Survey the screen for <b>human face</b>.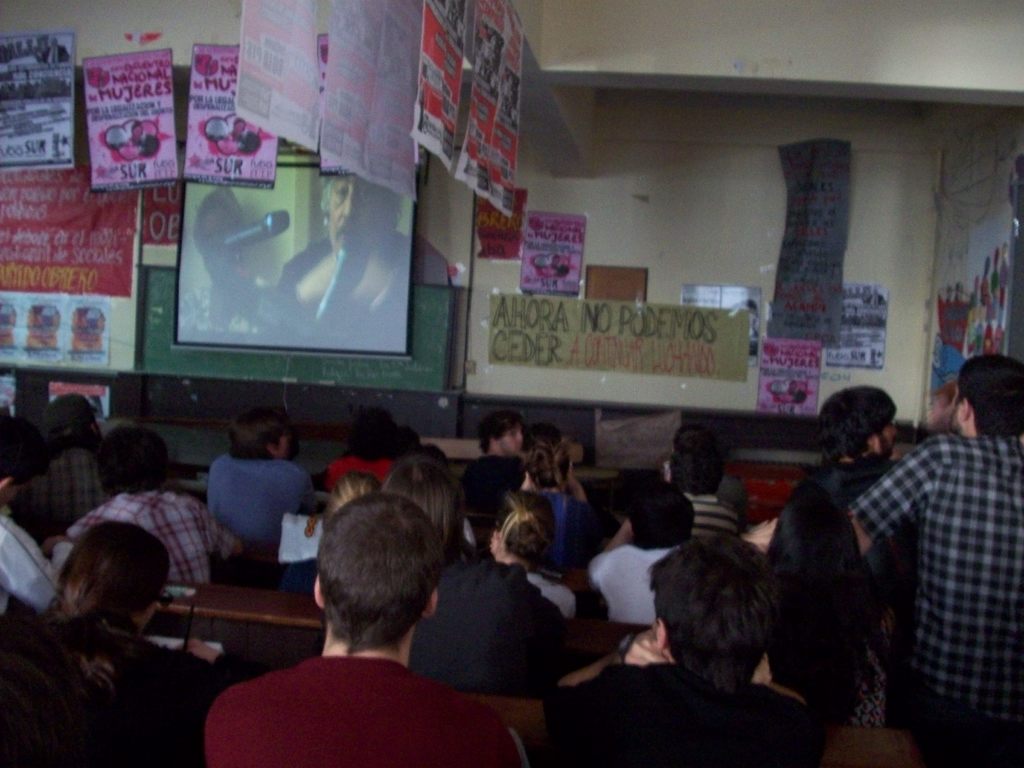
Survey found: bbox(948, 384, 964, 435).
